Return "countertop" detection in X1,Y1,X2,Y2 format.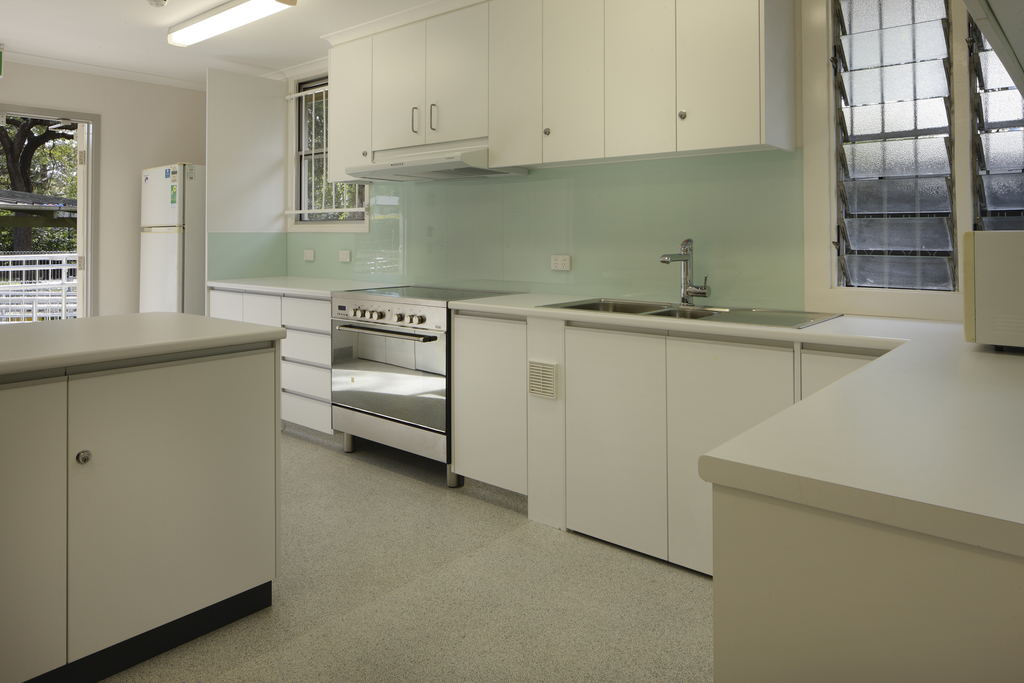
205,273,390,299.
